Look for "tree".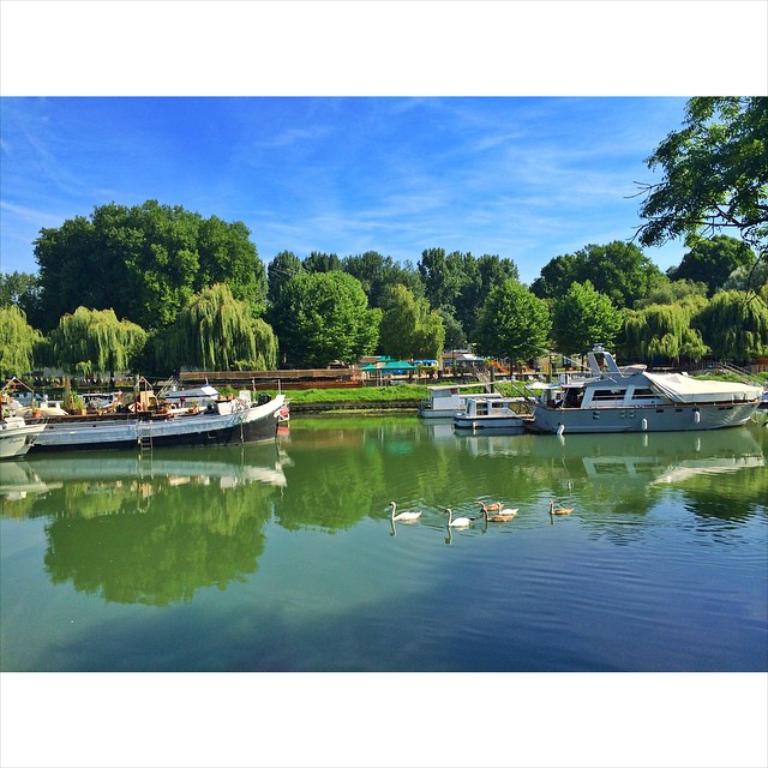
Found: locate(646, 77, 752, 296).
